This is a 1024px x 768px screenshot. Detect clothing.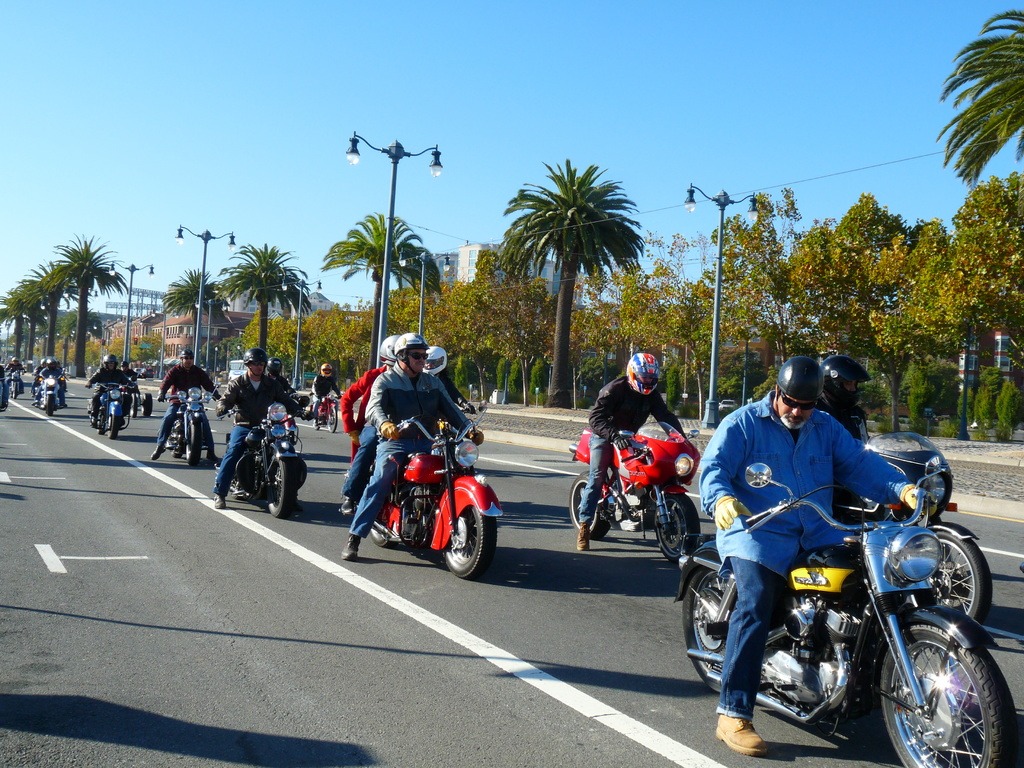
{"x1": 721, "y1": 388, "x2": 915, "y2": 682}.
